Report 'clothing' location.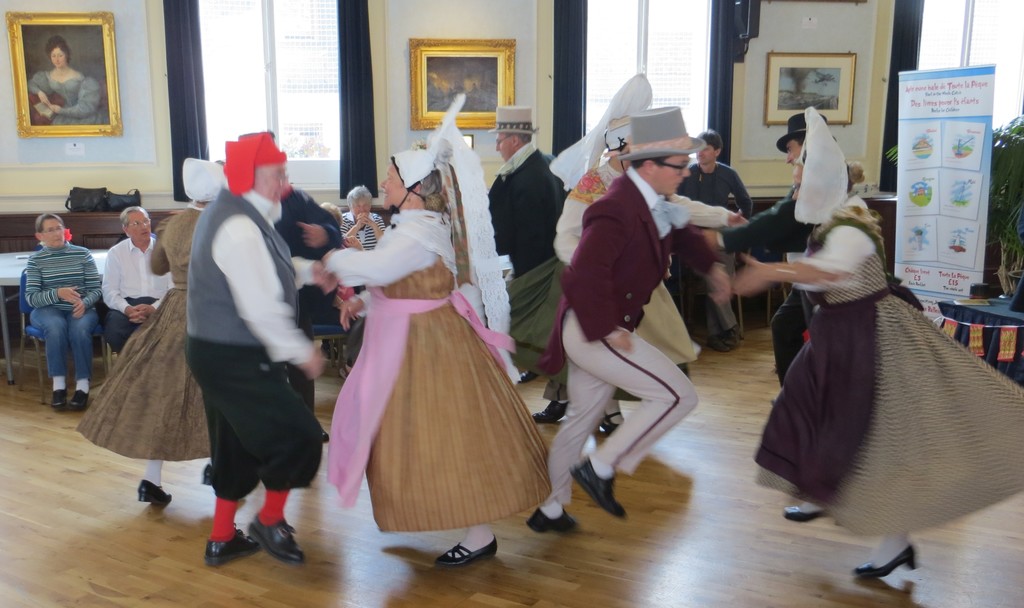
Report: <box>671,157,754,337</box>.
